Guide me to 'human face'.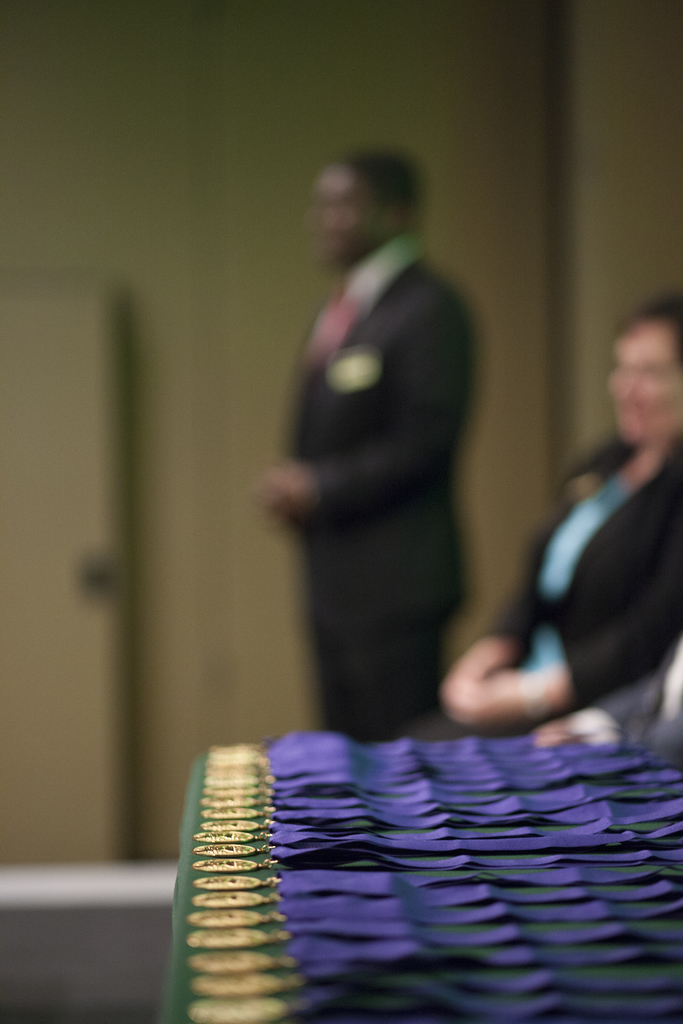
Guidance: pyautogui.locateOnScreen(611, 325, 682, 447).
